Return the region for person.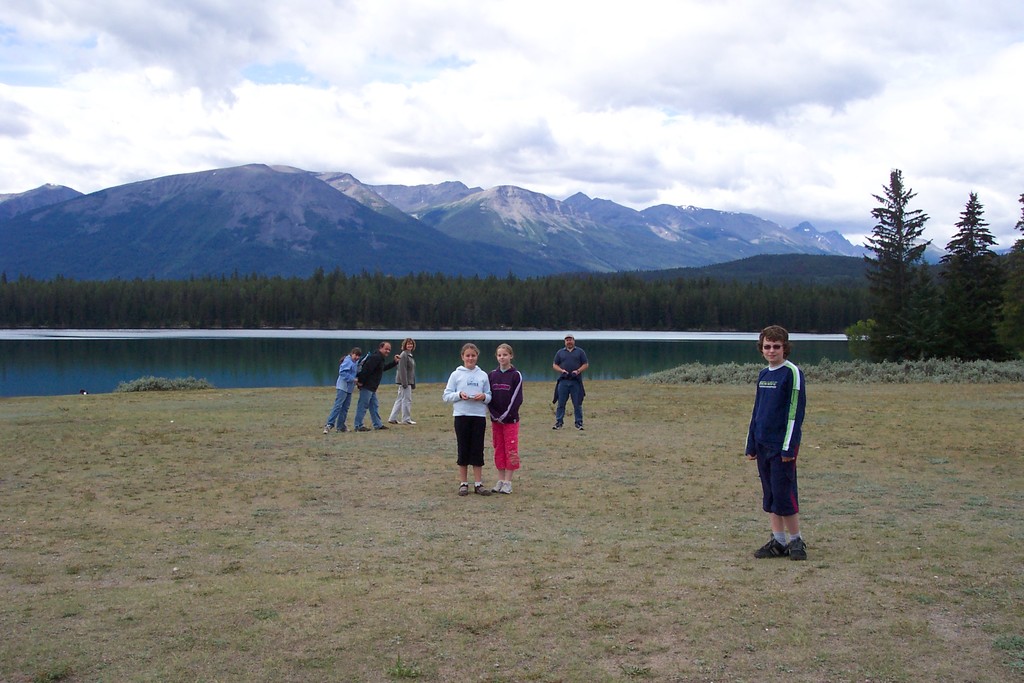
(x1=742, y1=325, x2=808, y2=564).
